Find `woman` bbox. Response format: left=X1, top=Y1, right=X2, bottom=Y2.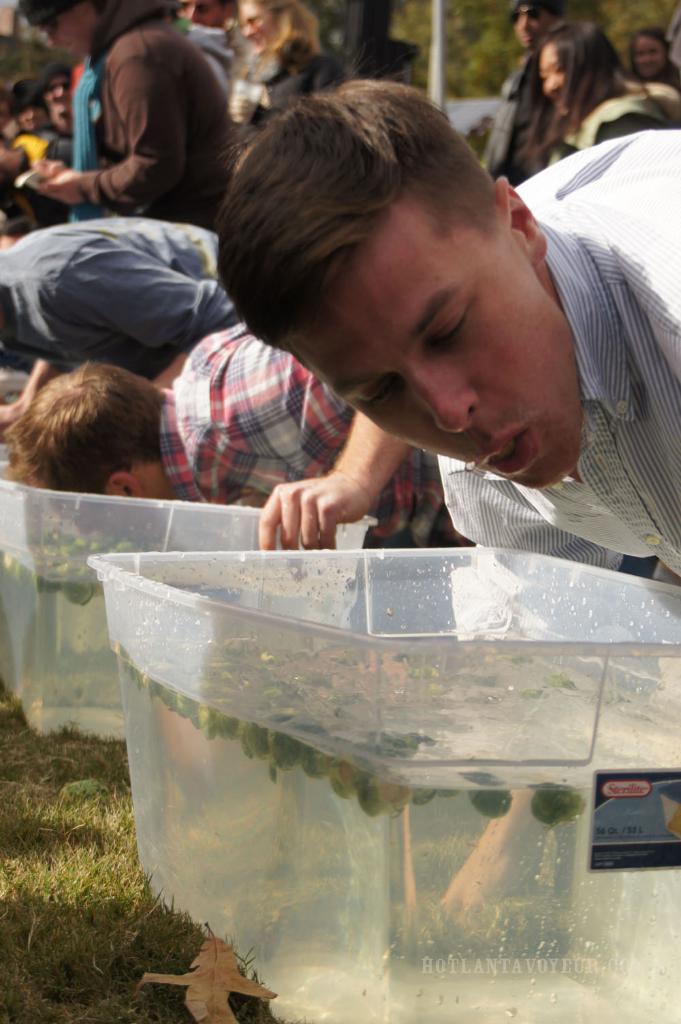
left=0, top=0, right=239, bottom=221.
